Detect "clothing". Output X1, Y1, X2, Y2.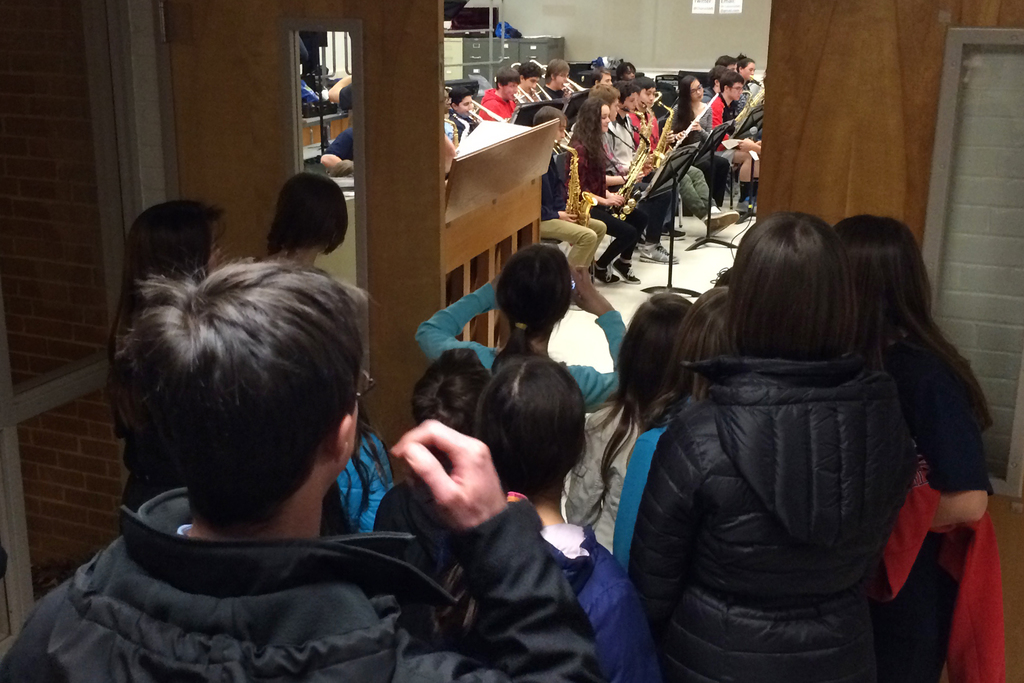
738, 80, 773, 139.
